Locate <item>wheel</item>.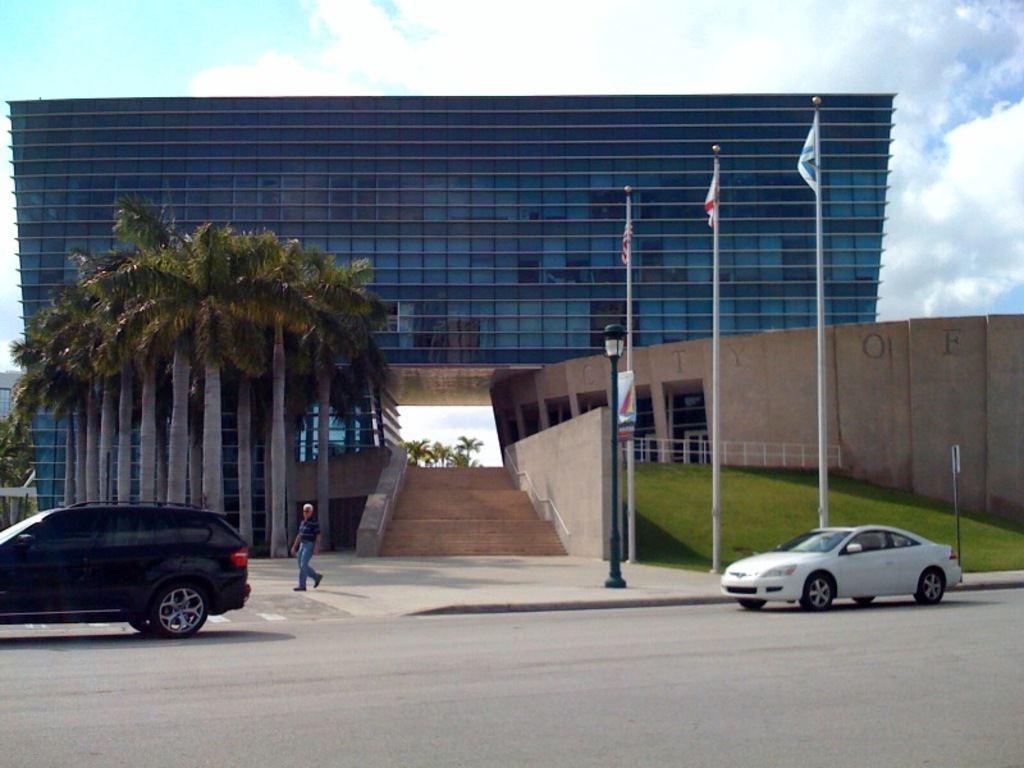
Bounding box: locate(131, 609, 156, 634).
